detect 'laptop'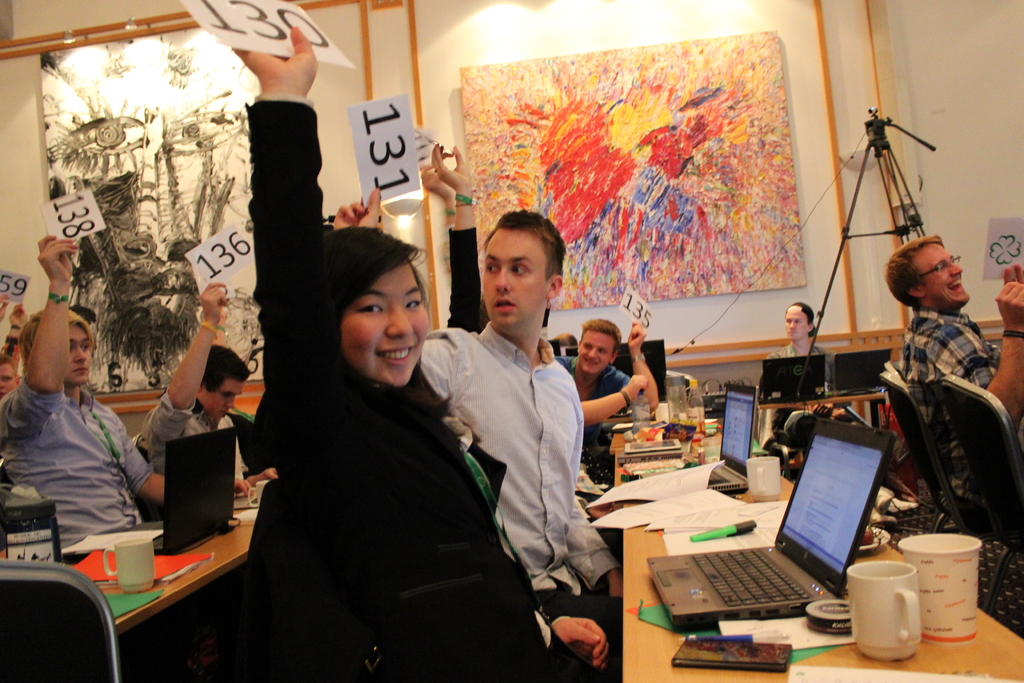
region(65, 427, 234, 558)
